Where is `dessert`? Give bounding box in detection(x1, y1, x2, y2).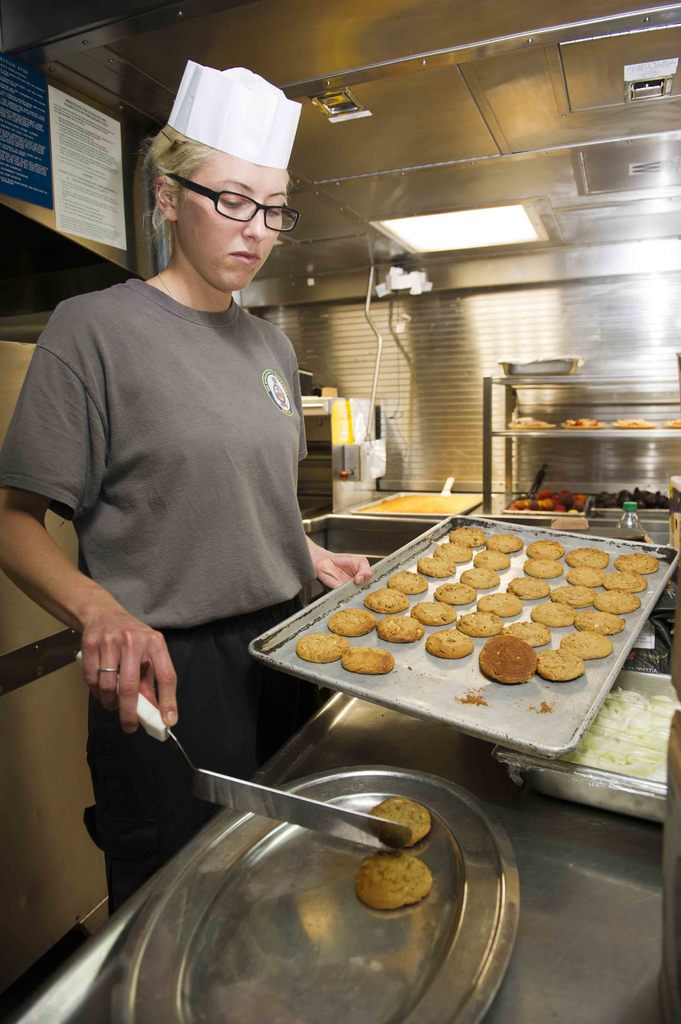
detection(326, 608, 373, 639).
